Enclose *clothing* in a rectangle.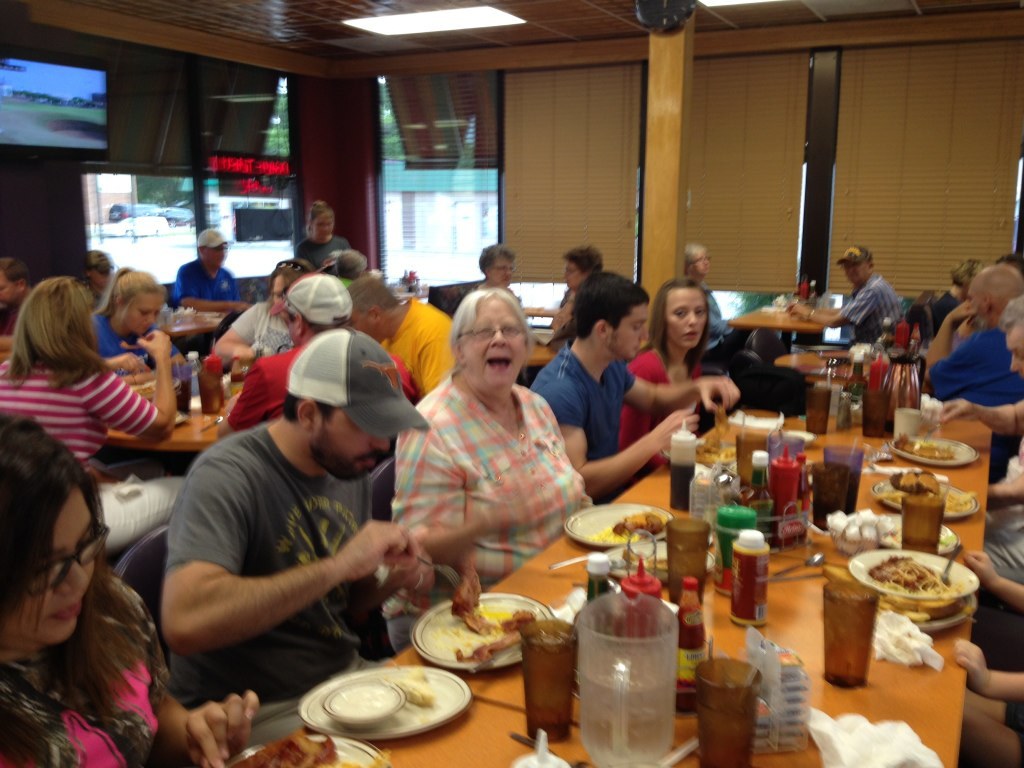
(x1=144, y1=381, x2=412, y2=717).
